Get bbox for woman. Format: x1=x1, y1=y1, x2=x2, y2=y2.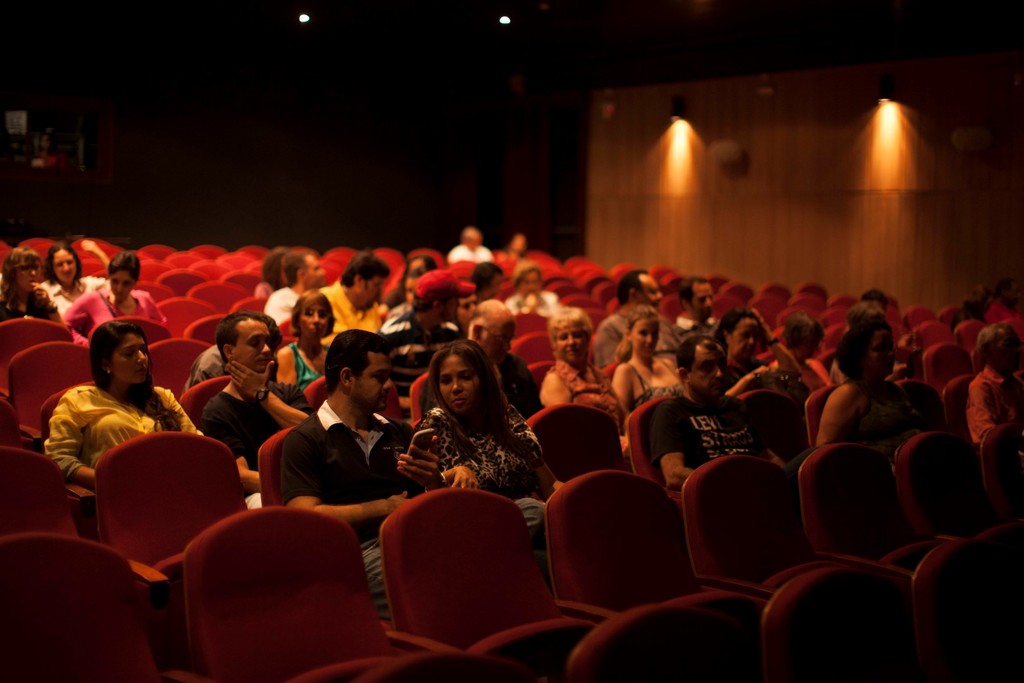
x1=778, y1=309, x2=833, y2=396.
